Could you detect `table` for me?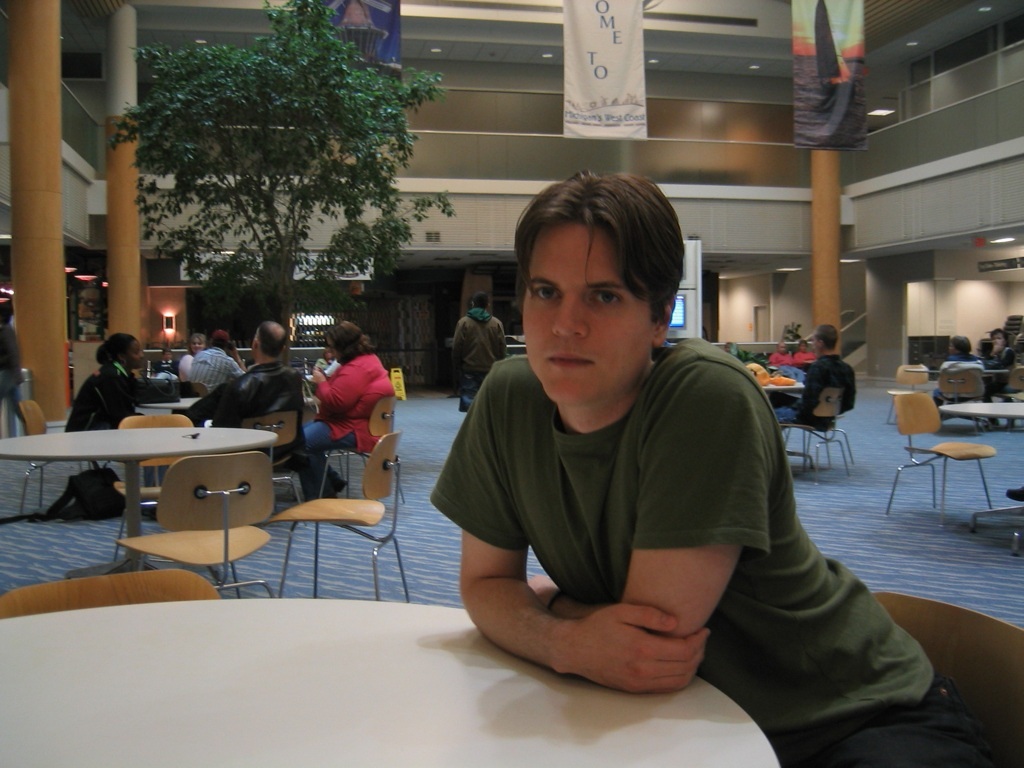
Detection result: [4, 601, 781, 767].
